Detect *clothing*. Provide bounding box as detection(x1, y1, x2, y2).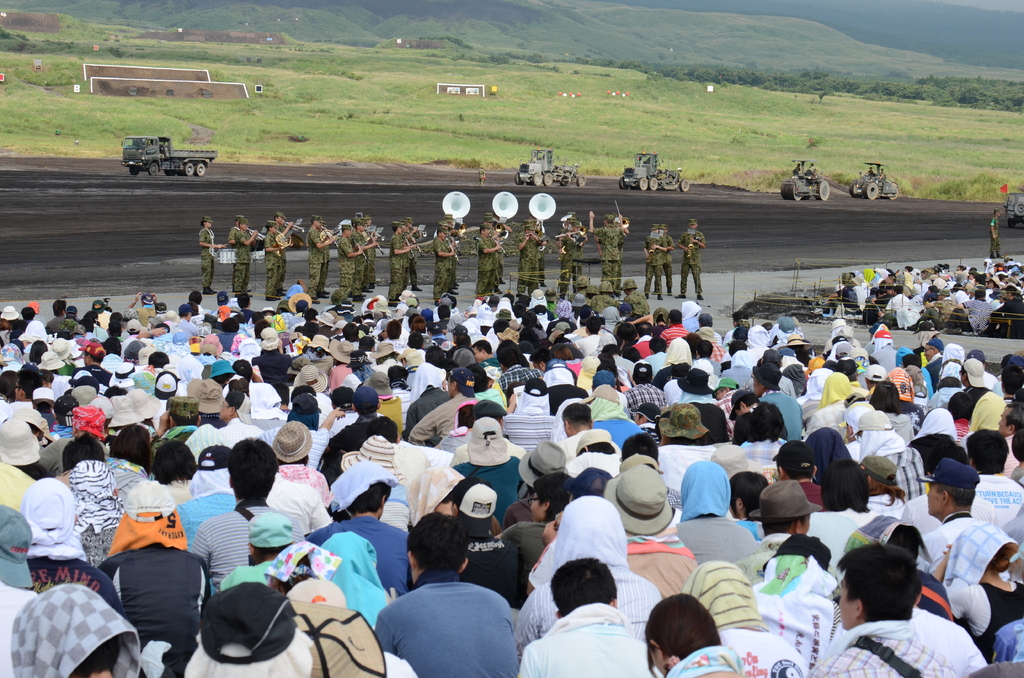
detection(339, 234, 360, 295).
